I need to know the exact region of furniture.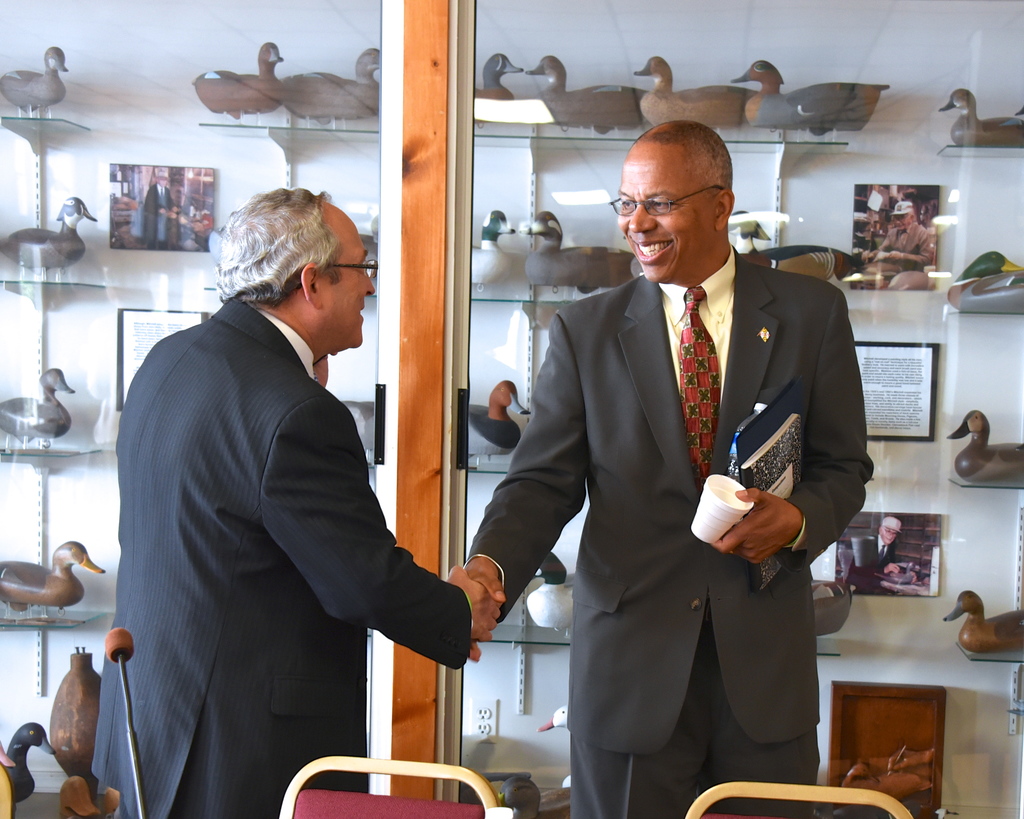
Region: (x1=0, y1=0, x2=1023, y2=818).
